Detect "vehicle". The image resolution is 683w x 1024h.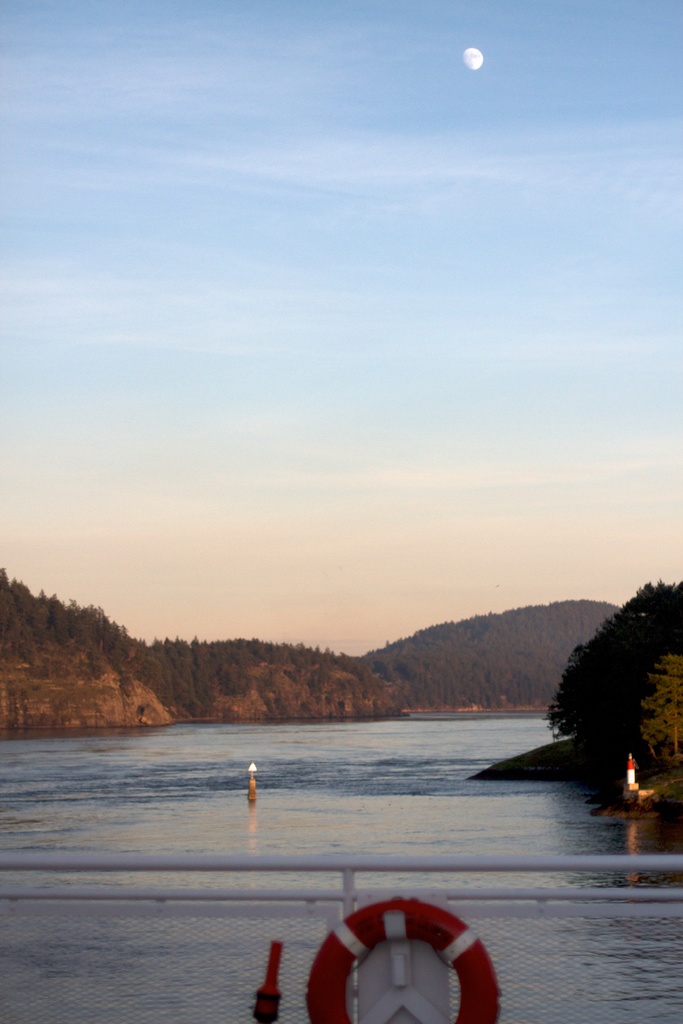
(left=0, top=863, right=682, bottom=1023).
